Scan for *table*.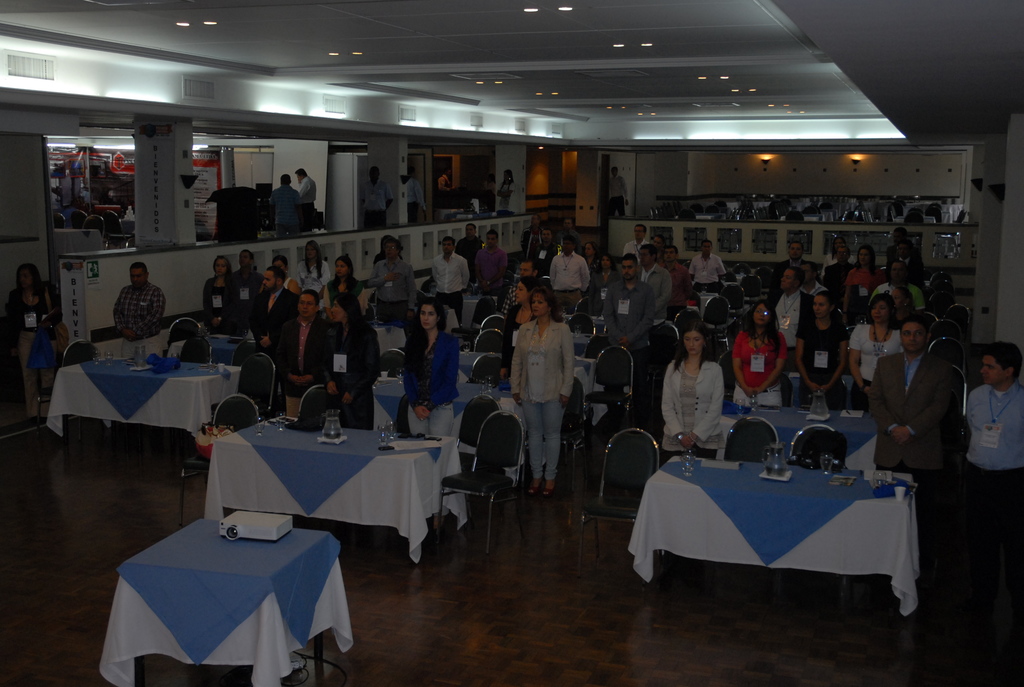
Scan result: {"left": 720, "top": 407, "right": 884, "bottom": 474}.
